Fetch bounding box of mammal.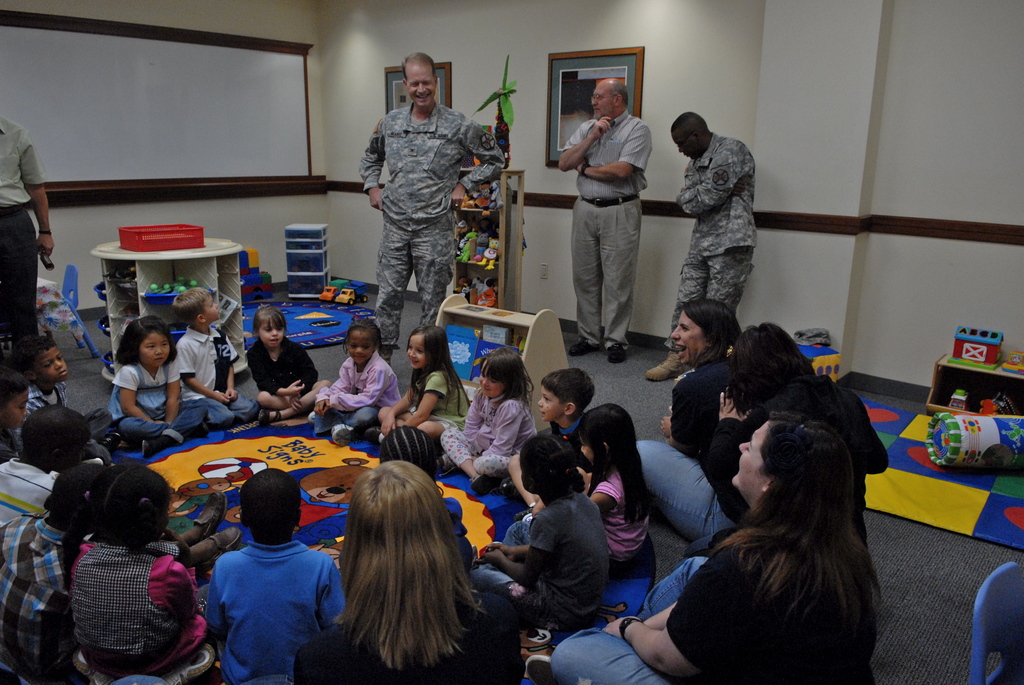
Bbox: x1=111 y1=315 x2=211 y2=455.
